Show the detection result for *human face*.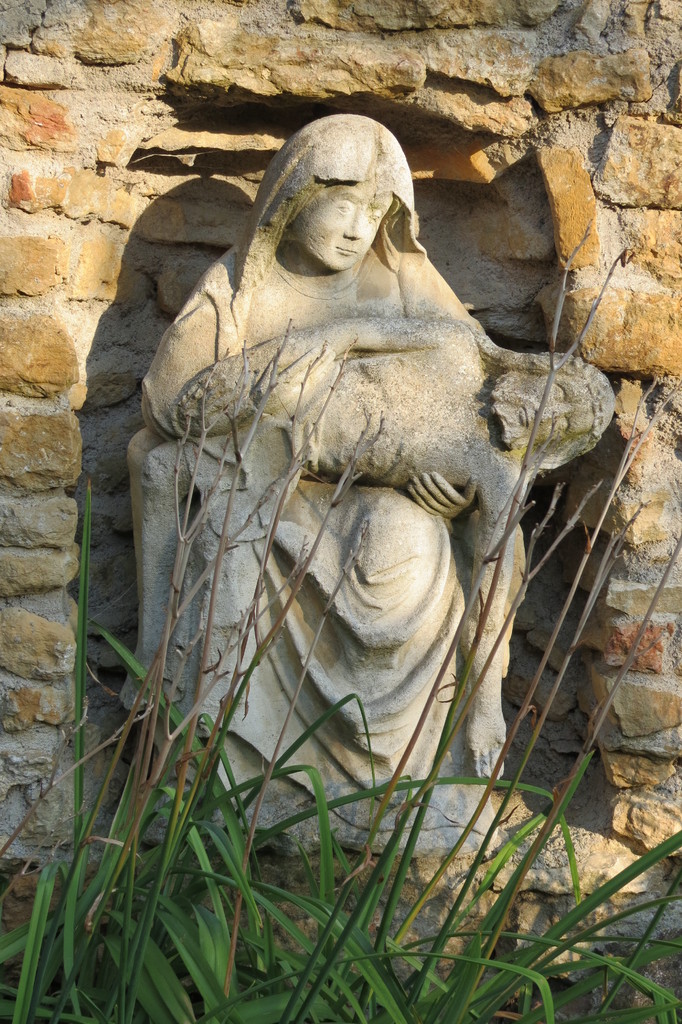
x1=494 y1=365 x2=590 y2=449.
